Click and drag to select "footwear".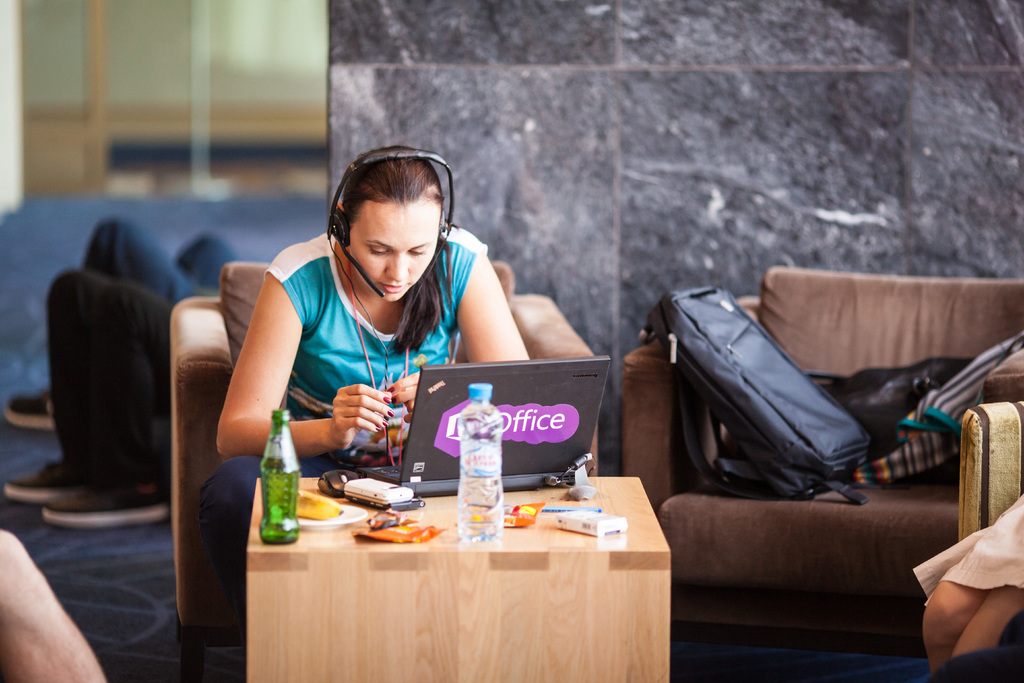
Selection: (x1=39, y1=475, x2=171, y2=532).
